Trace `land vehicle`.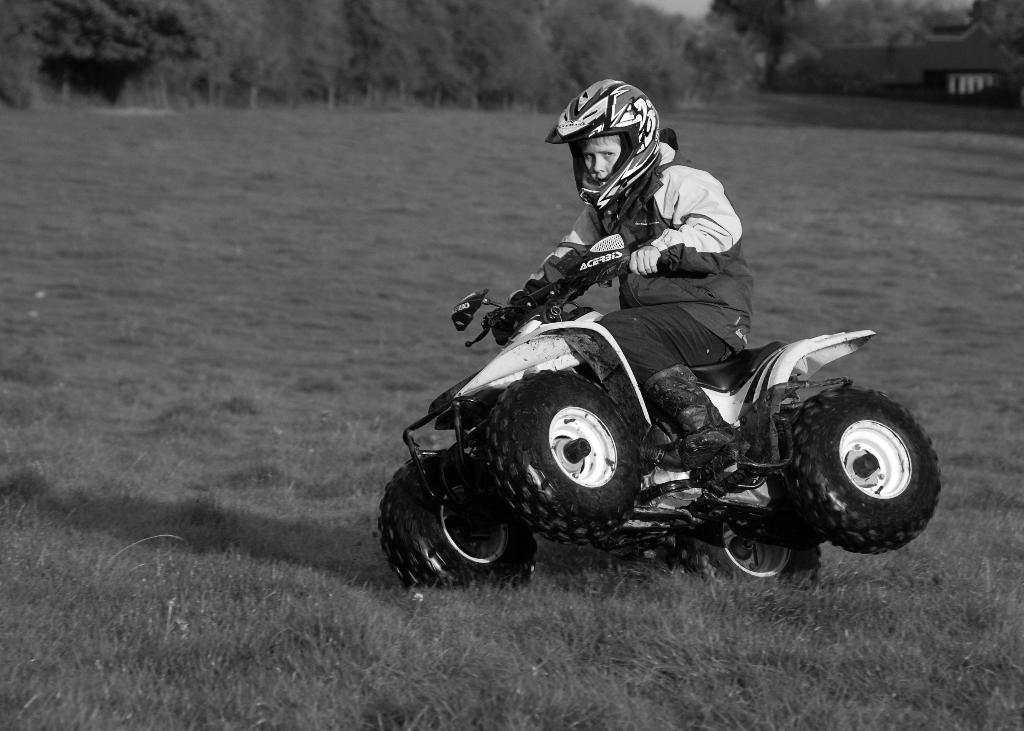
Traced to Rect(383, 196, 950, 620).
